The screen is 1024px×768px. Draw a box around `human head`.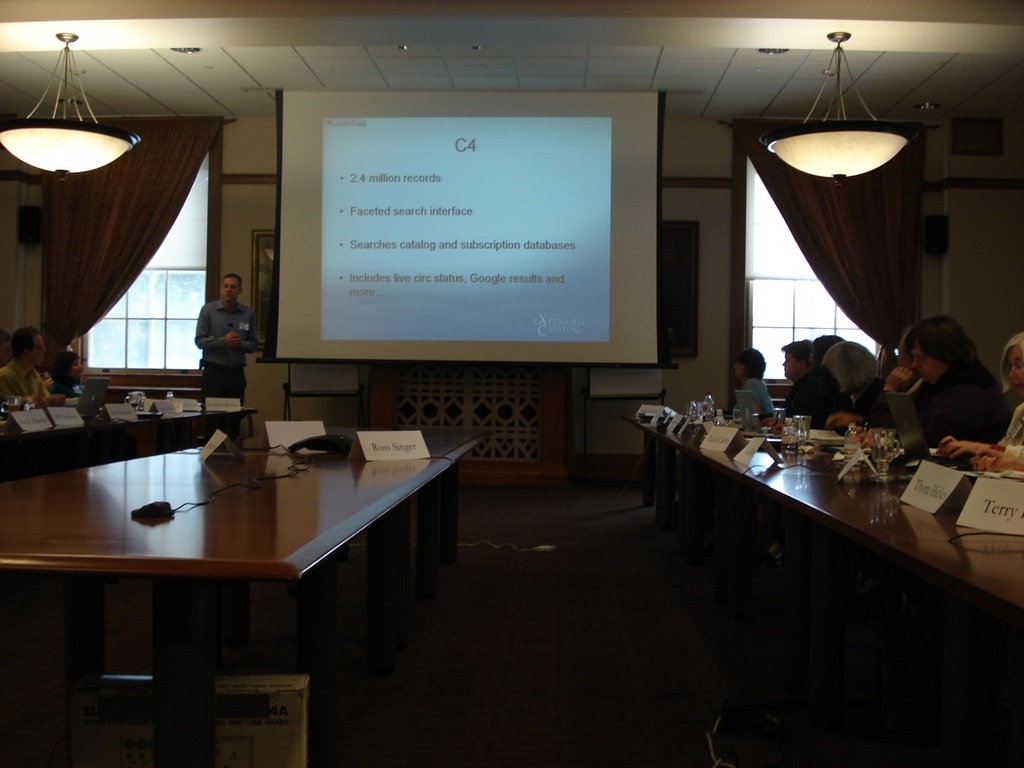
select_region(824, 338, 874, 392).
